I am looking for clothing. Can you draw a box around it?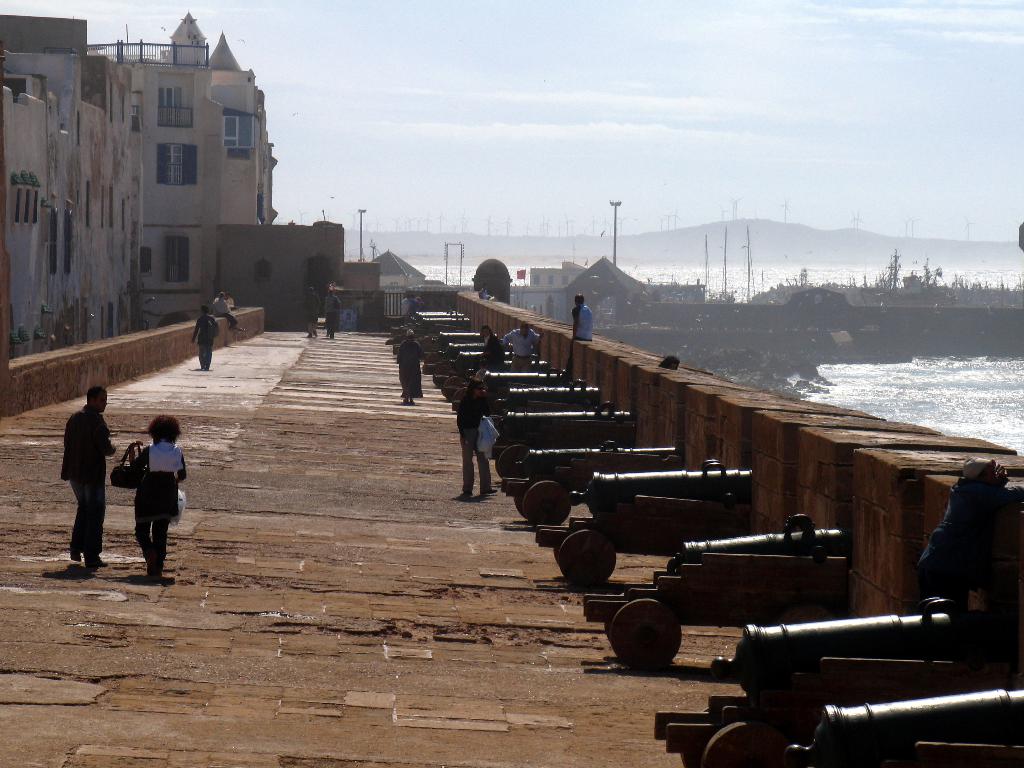
Sure, the bounding box is 324,296,342,338.
